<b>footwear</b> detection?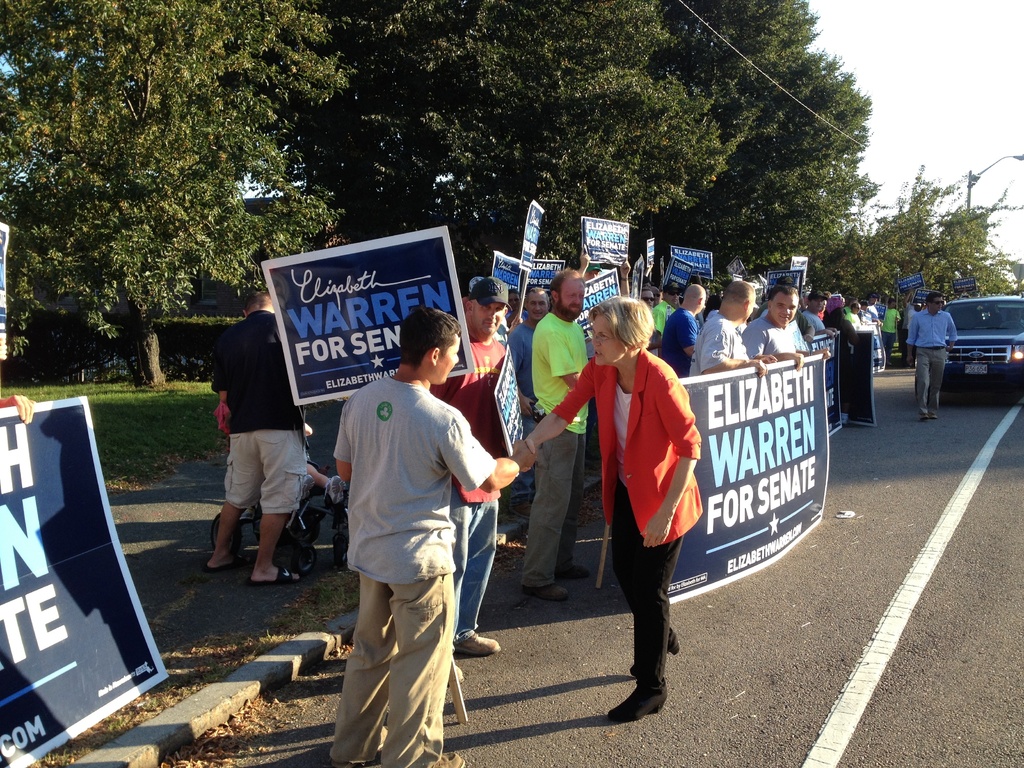
(left=885, top=358, right=892, bottom=365)
